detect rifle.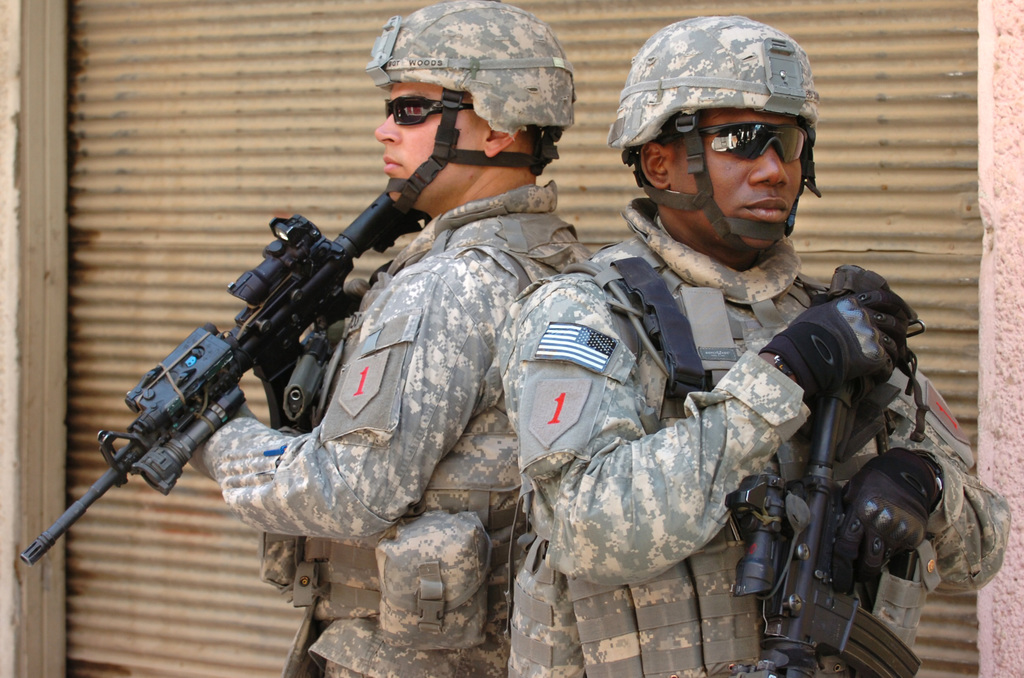
Detected at [717,375,926,677].
